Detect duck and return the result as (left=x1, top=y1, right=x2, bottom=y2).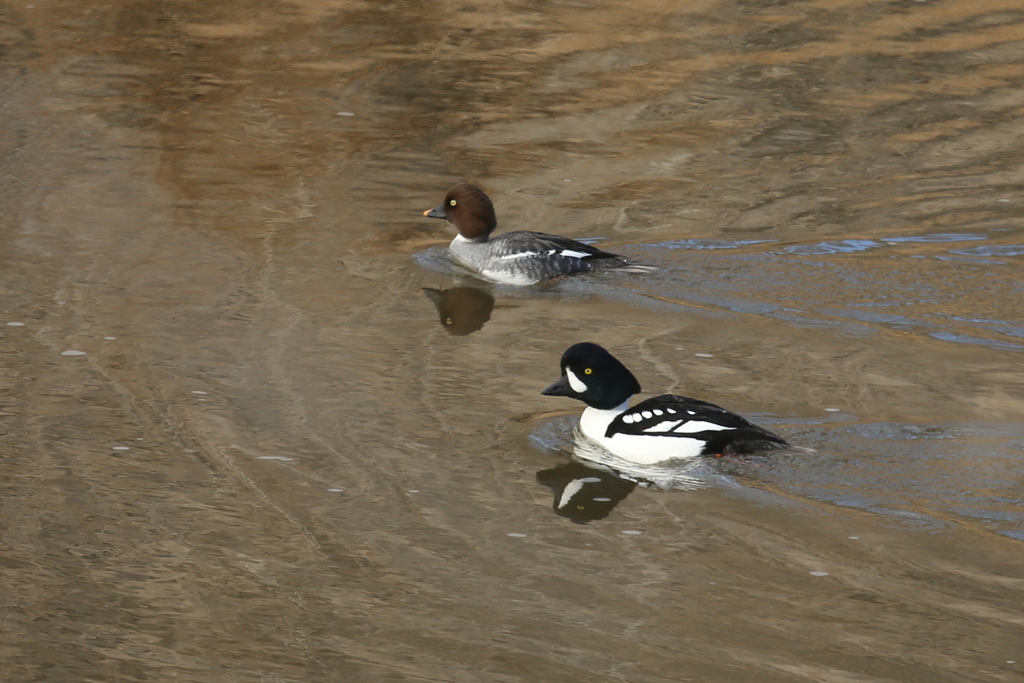
(left=541, top=346, right=792, bottom=470).
